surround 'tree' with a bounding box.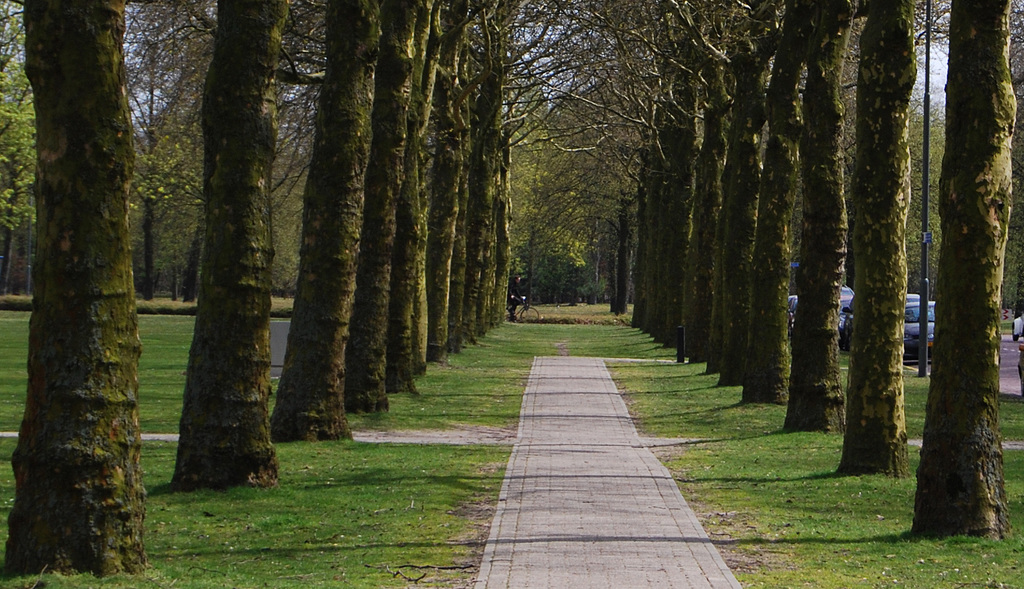
(x1=771, y1=2, x2=854, y2=444).
